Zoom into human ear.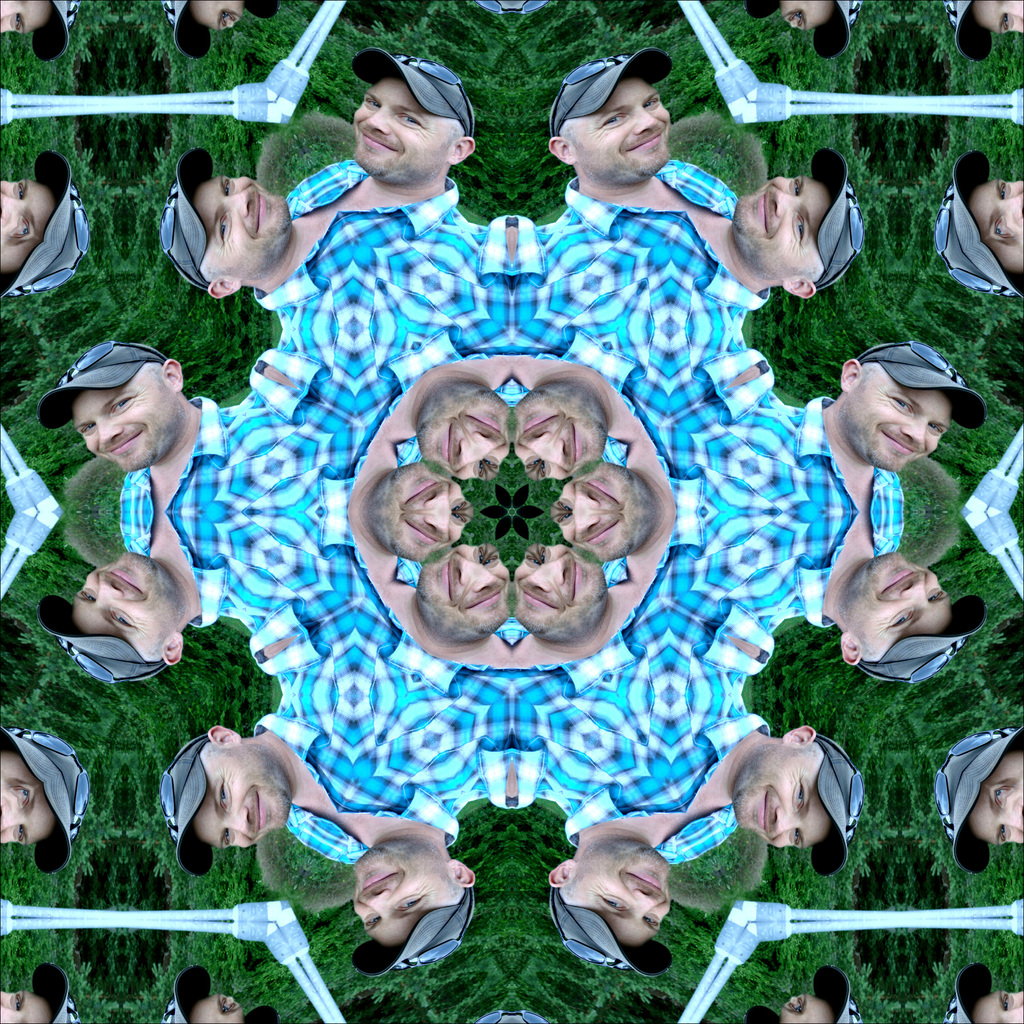
Zoom target: <bbox>209, 727, 243, 746</bbox>.
